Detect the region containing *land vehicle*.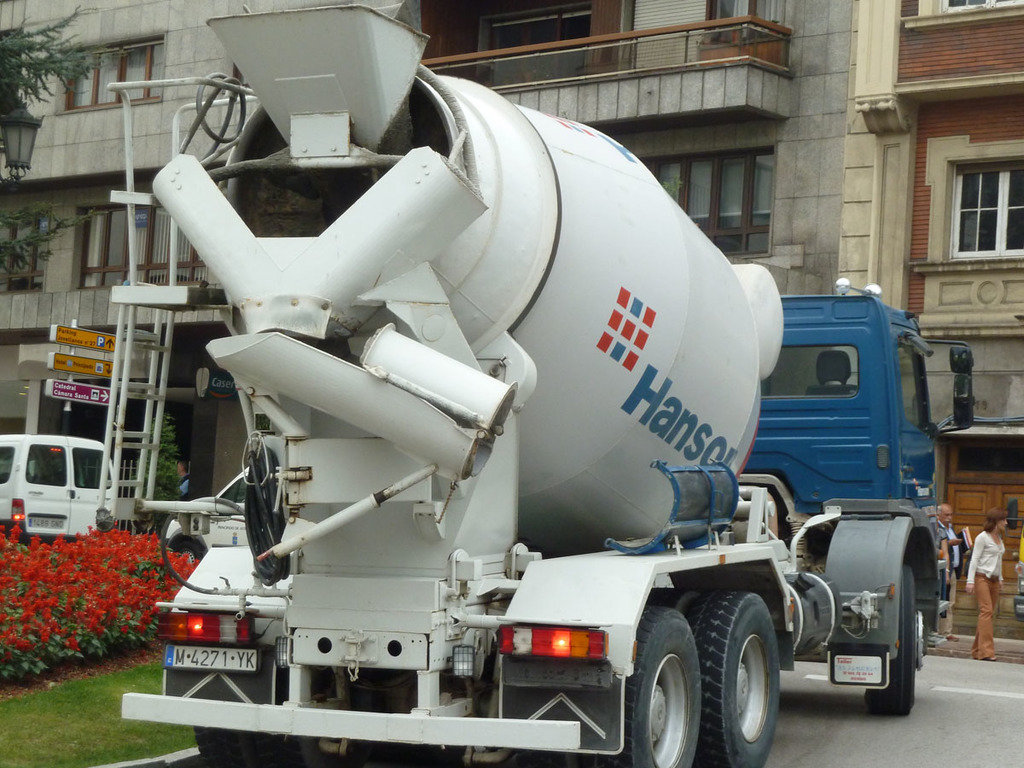
locate(4, 416, 141, 558).
